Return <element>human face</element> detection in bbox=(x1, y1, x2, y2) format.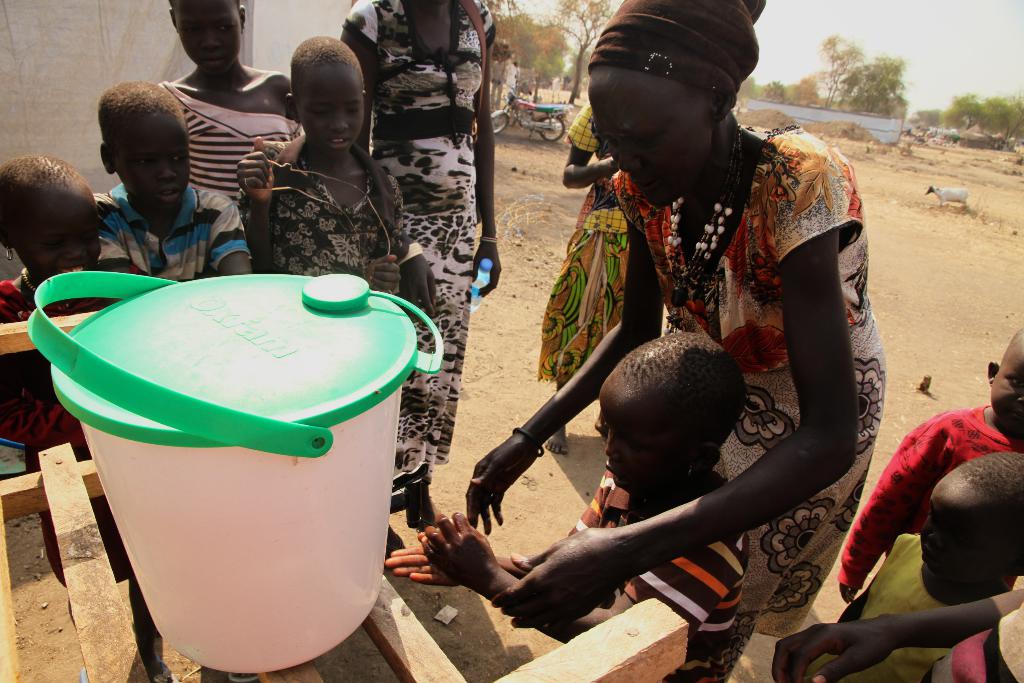
bbox=(114, 117, 190, 210).
